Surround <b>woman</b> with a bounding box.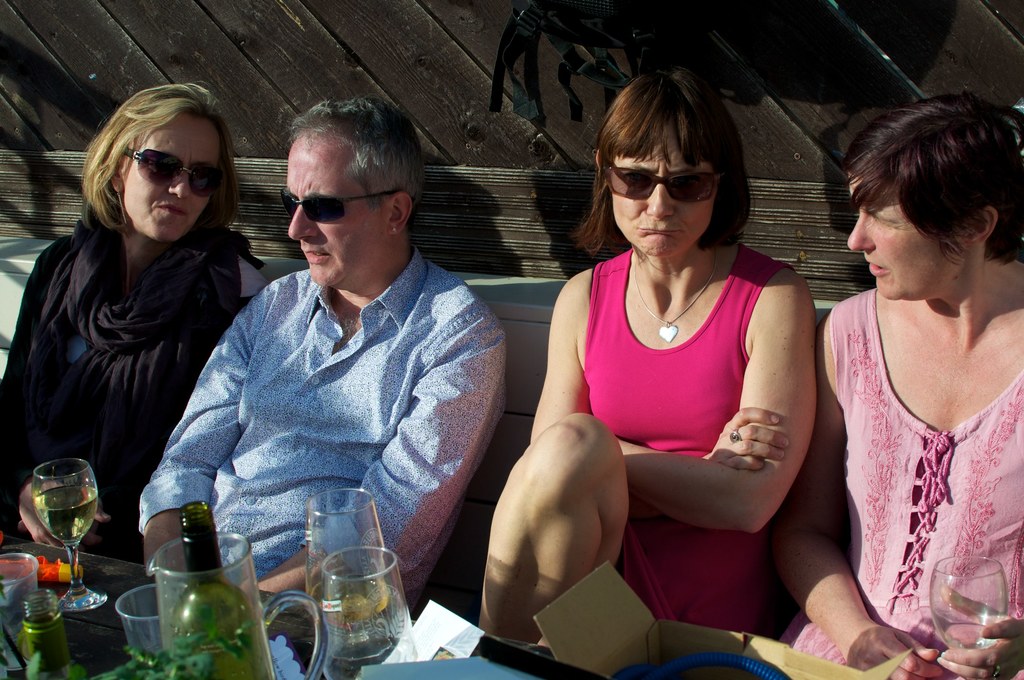
(left=474, top=61, right=817, bottom=652).
